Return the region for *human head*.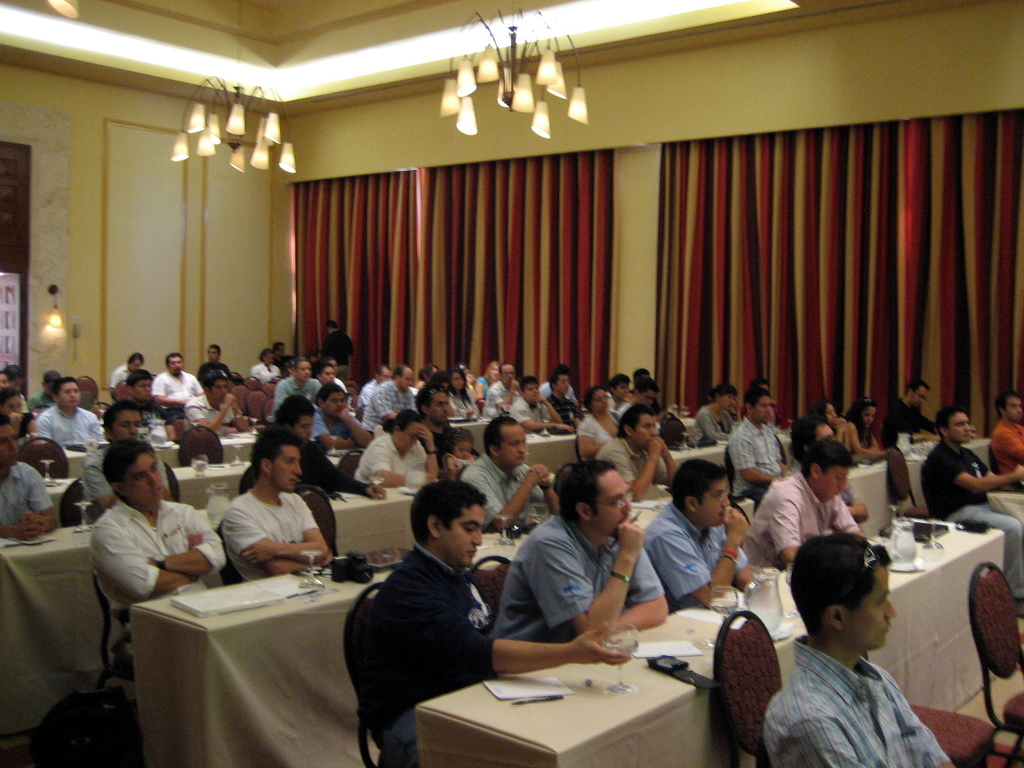
l=249, t=427, r=300, b=492.
